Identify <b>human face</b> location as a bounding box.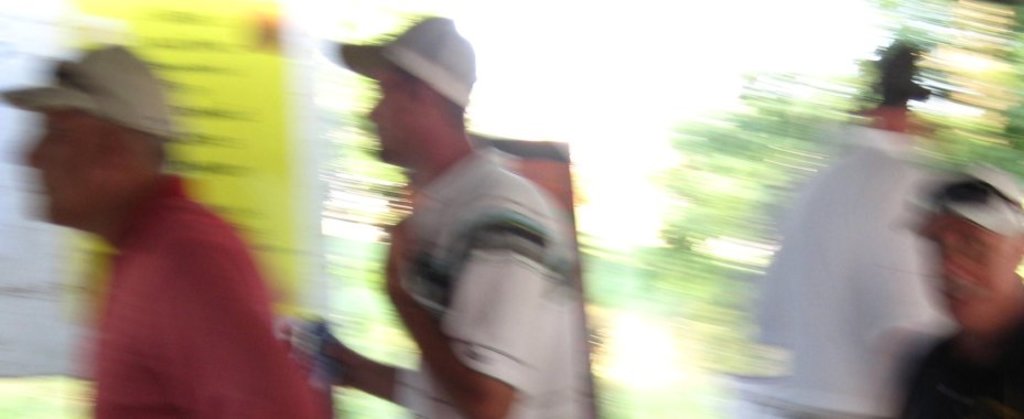
{"x1": 934, "y1": 221, "x2": 1013, "y2": 335}.
